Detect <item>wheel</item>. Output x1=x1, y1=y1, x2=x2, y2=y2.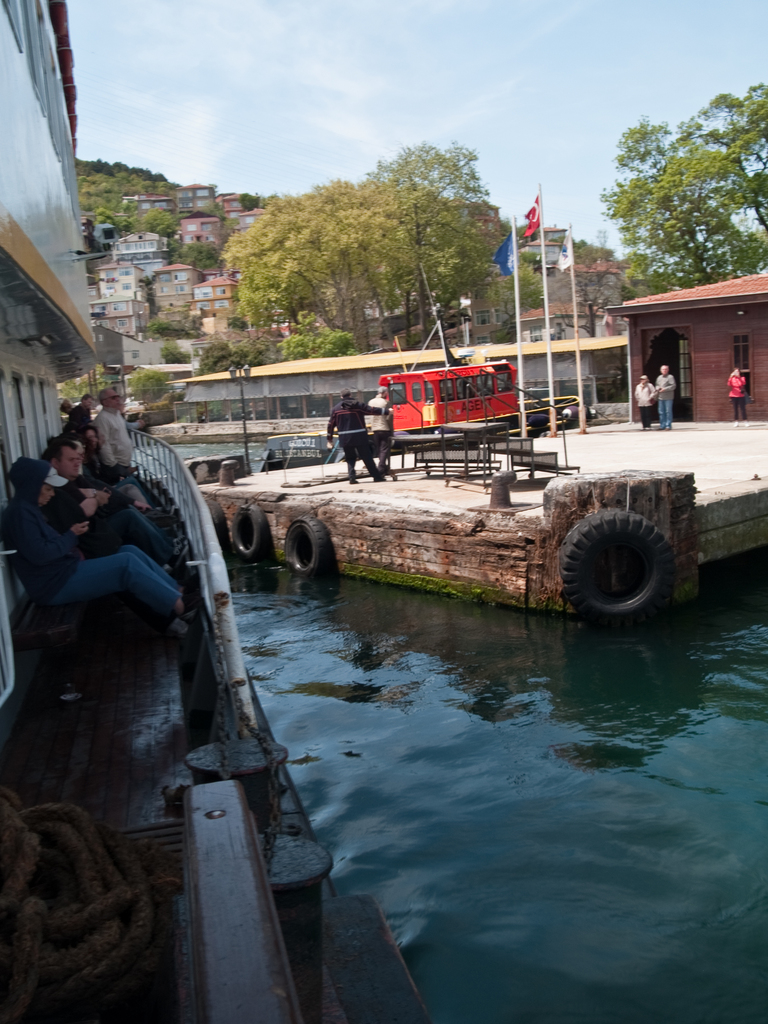
x1=284, y1=515, x2=332, y2=579.
